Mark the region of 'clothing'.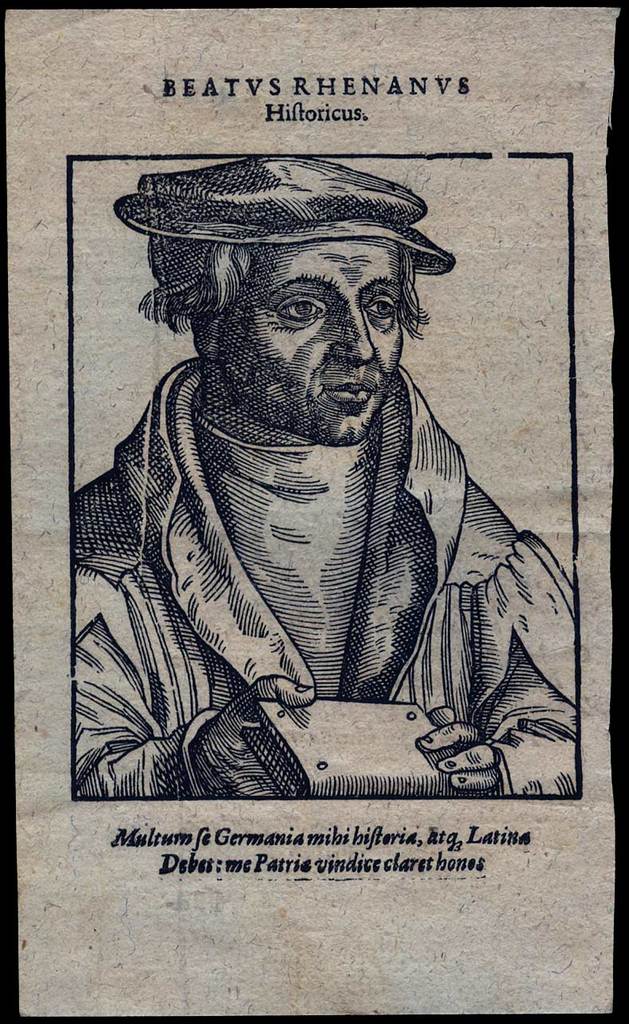
Region: x1=57 y1=351 x2=577 y2=778.
